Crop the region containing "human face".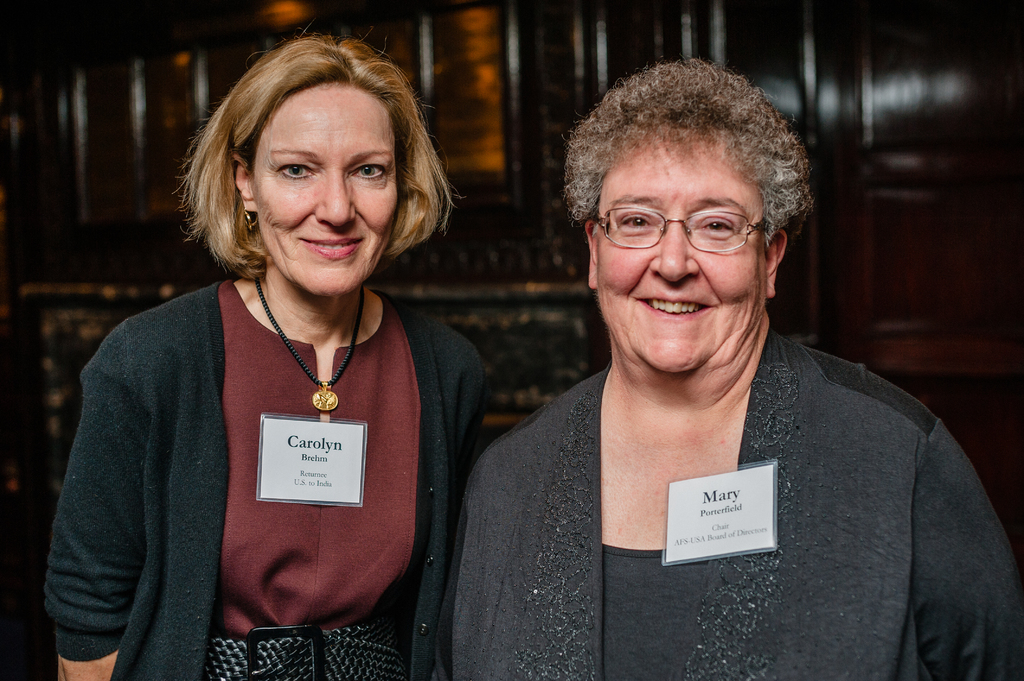
Crop region: [x1=252, y1=87, x2=397, y2=290].
